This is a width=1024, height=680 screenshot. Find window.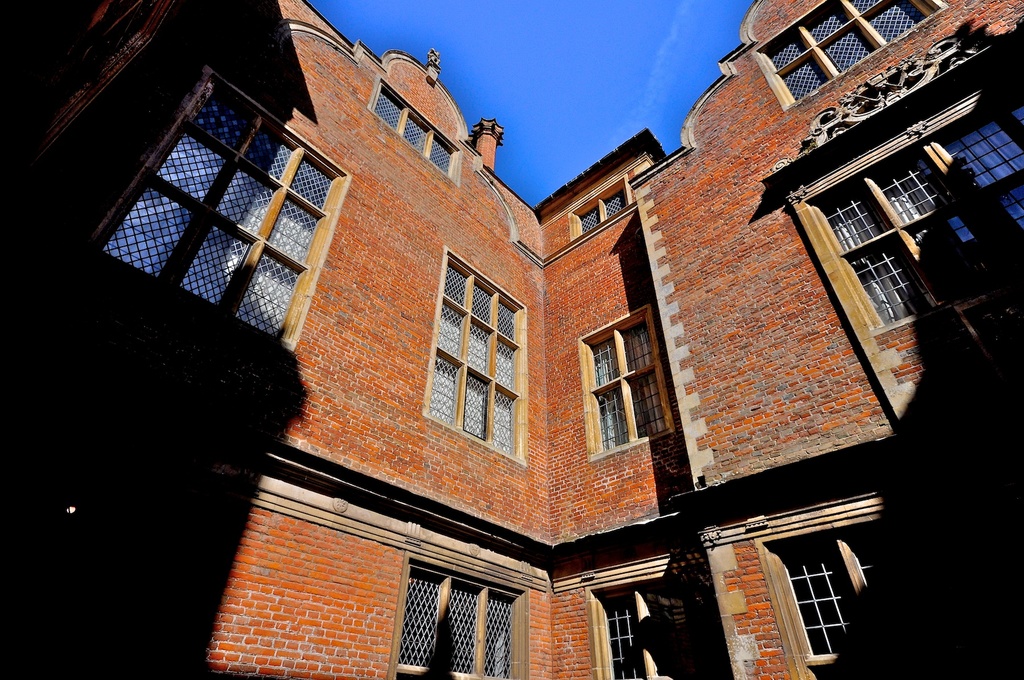
Bounding box: 414:253:533:470.
